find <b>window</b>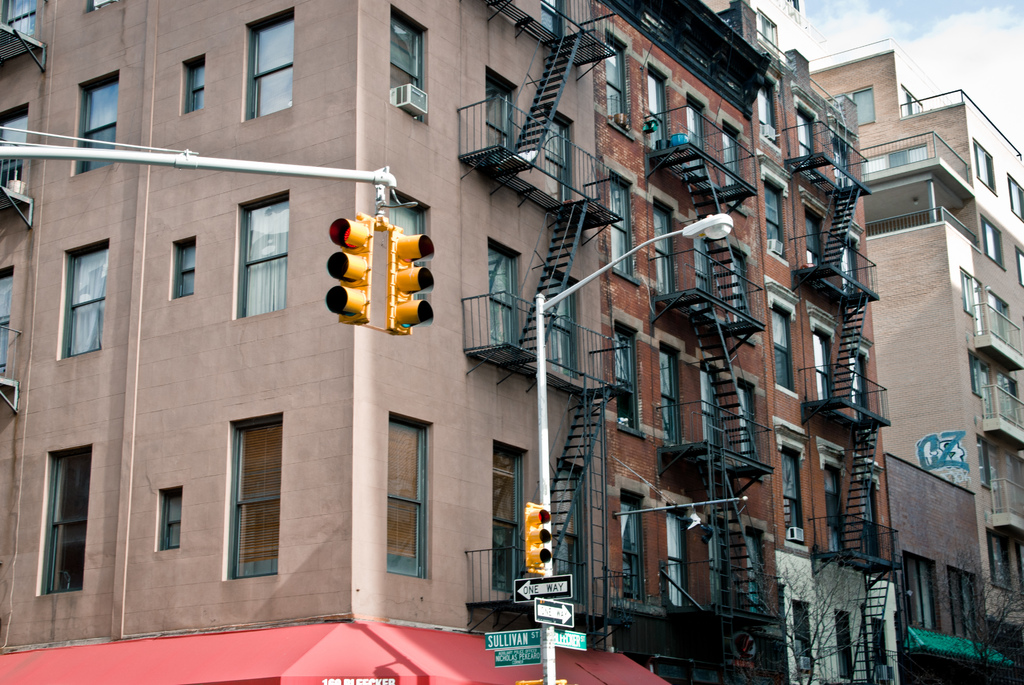
(left=394, top=4, right=424, bottom=116)
